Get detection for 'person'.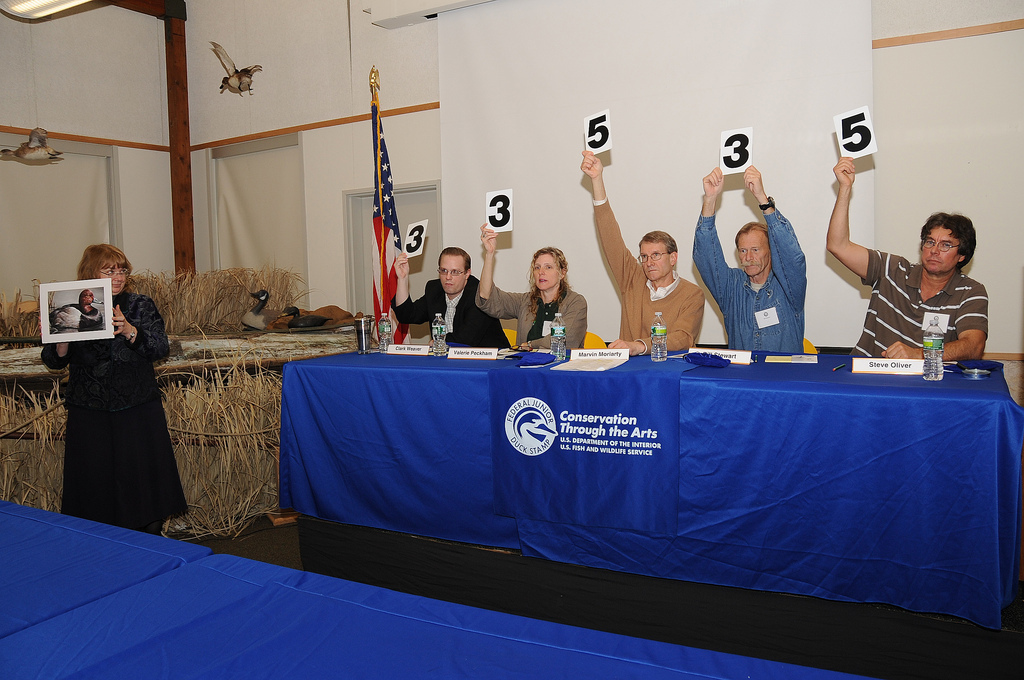
Detection: 392,249,513,347.
